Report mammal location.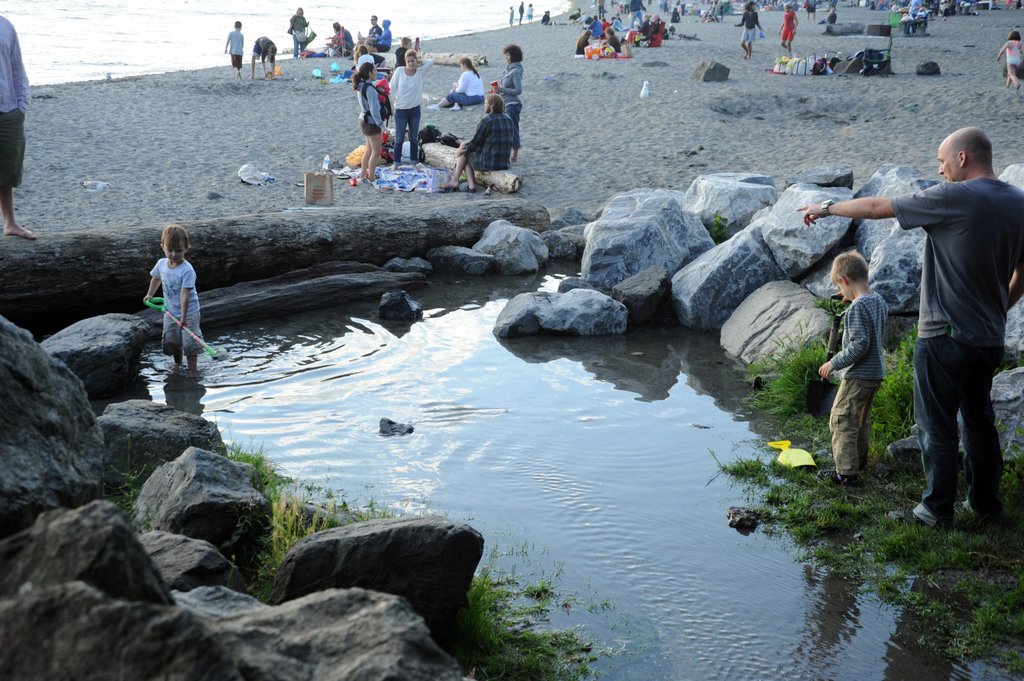
Report: bbox=(591, 13, 600, 33).
